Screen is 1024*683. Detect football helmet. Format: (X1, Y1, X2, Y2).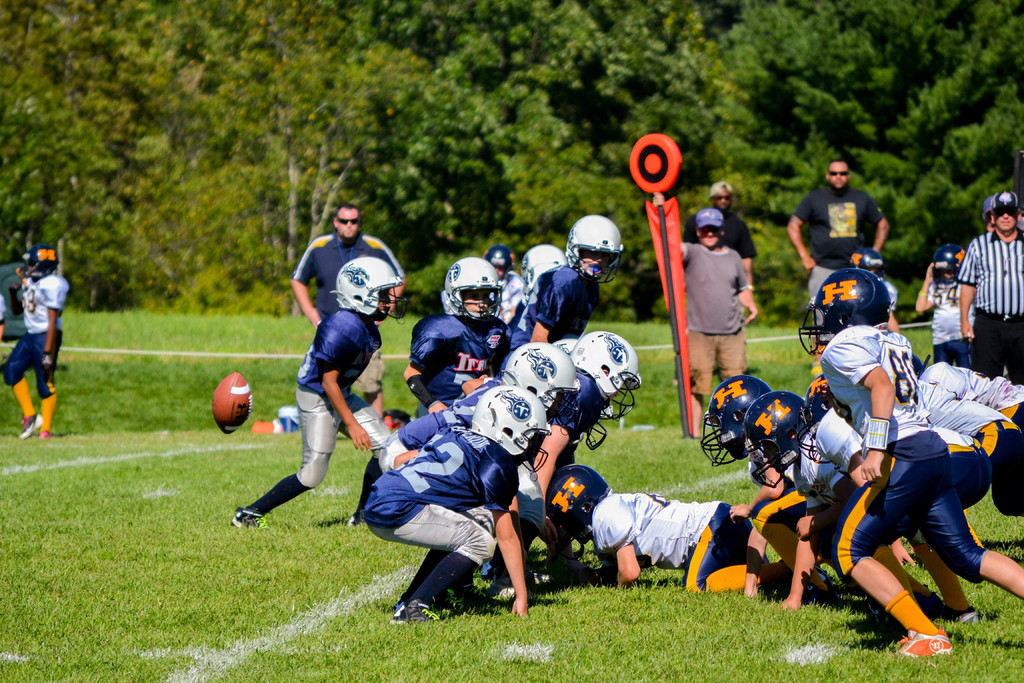
(910, 353, 926, 377).
